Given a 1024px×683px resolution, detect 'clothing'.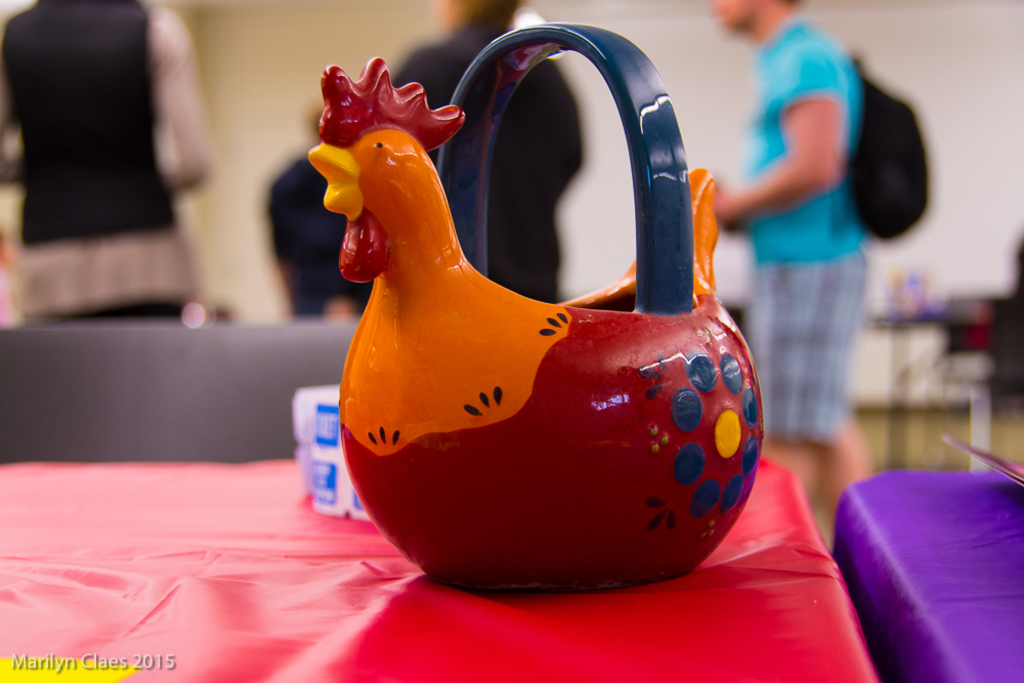
x1=265, y1=144, x2=374, y2=322.
